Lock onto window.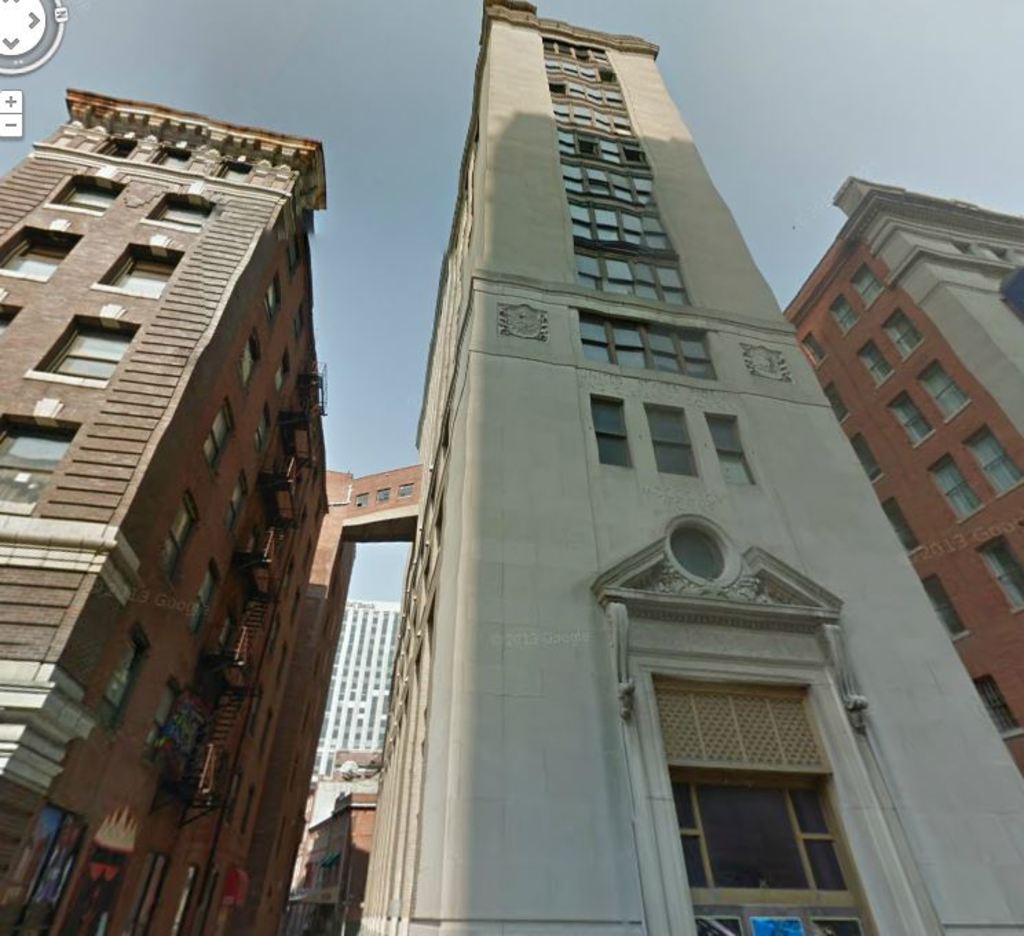
Locked: Rect(100, 132, 139, 161).
